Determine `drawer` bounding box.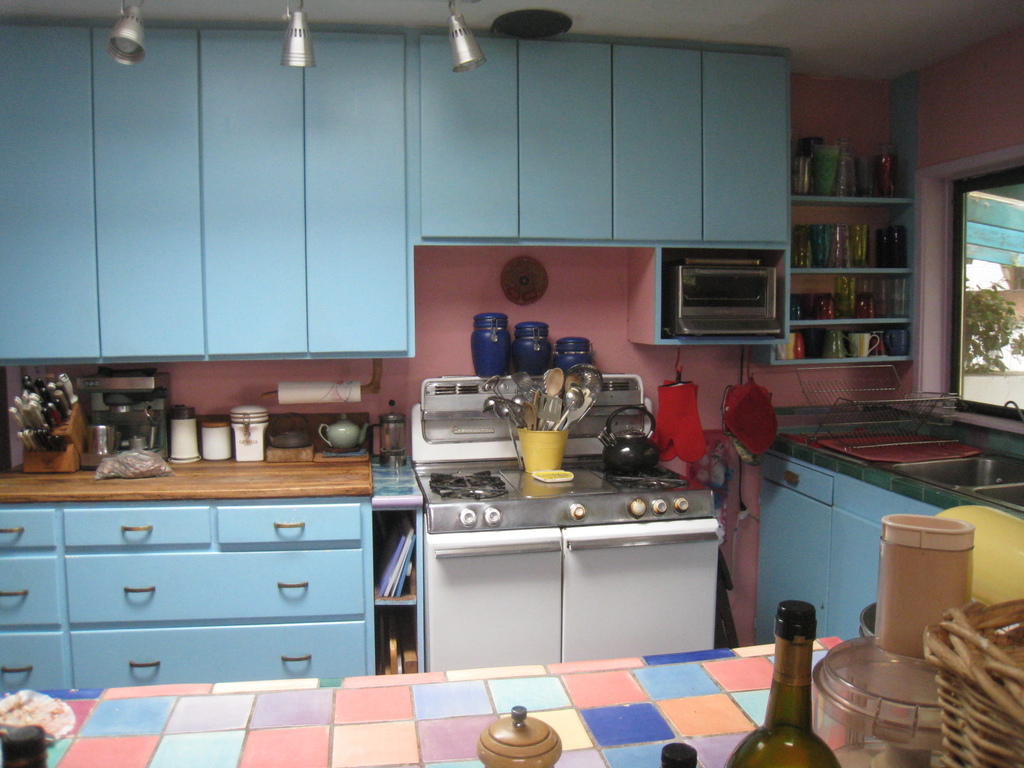
Determined: BBox(215, 507, 358, 545).
